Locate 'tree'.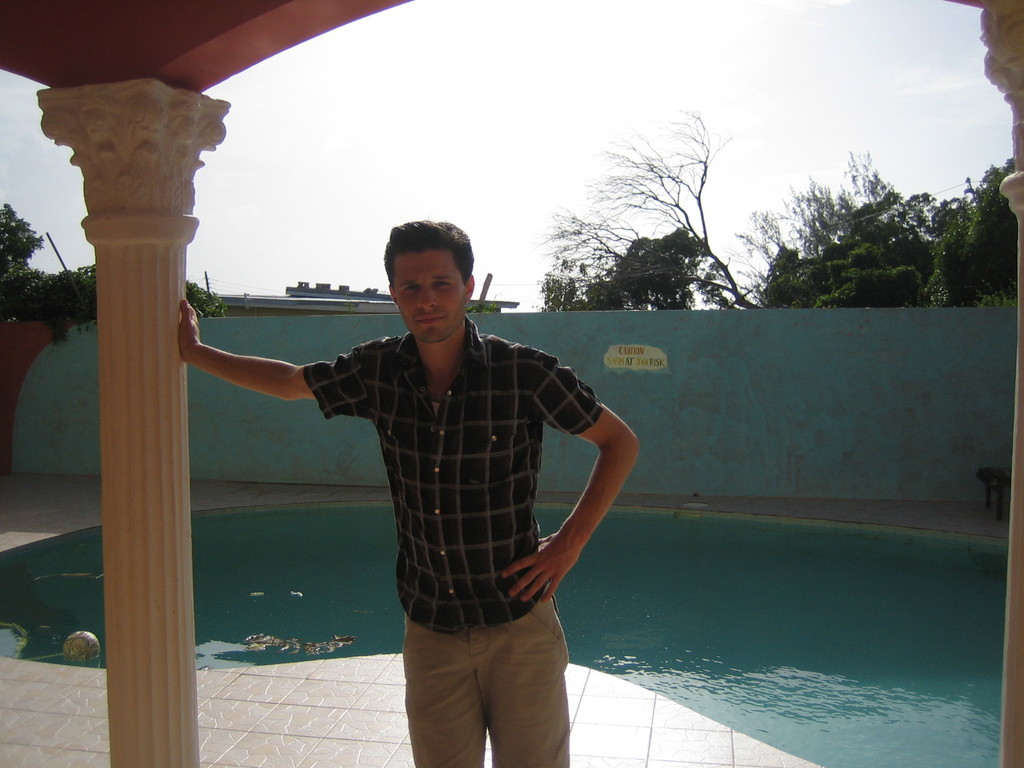
Bounding box: locate(543, 104, 737, 310).
